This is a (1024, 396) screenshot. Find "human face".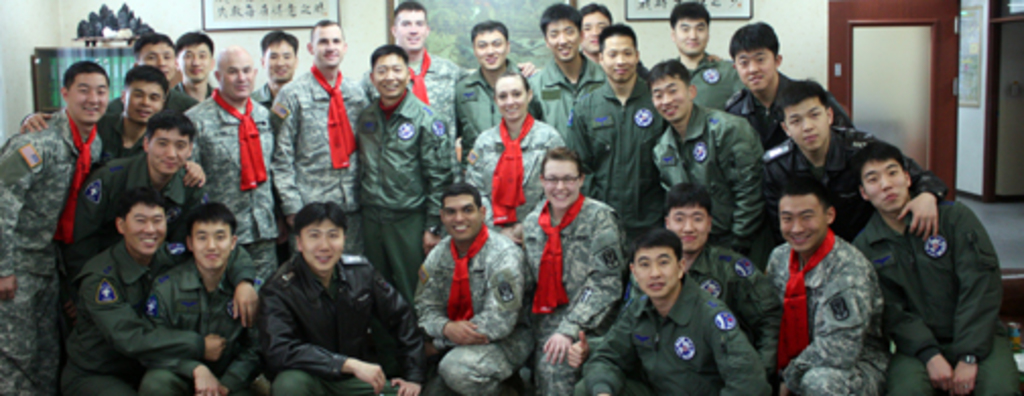
Bounding box: 443,195,482,240.
